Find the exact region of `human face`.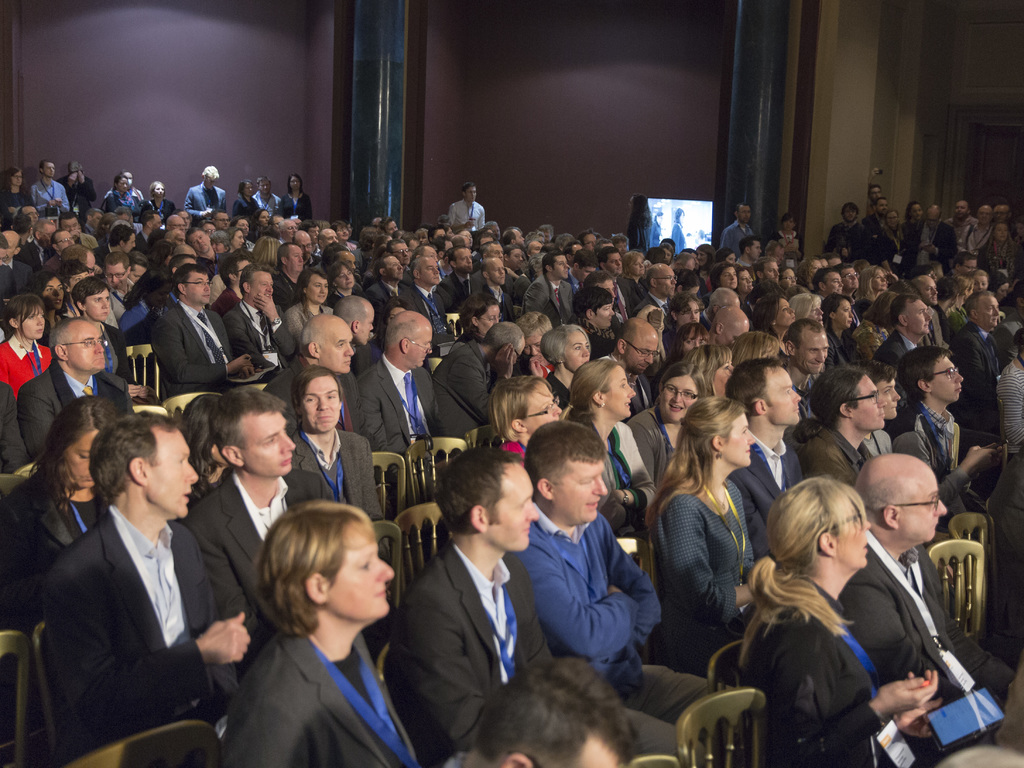
Exact region: rect(833, 493, 872, 565).
